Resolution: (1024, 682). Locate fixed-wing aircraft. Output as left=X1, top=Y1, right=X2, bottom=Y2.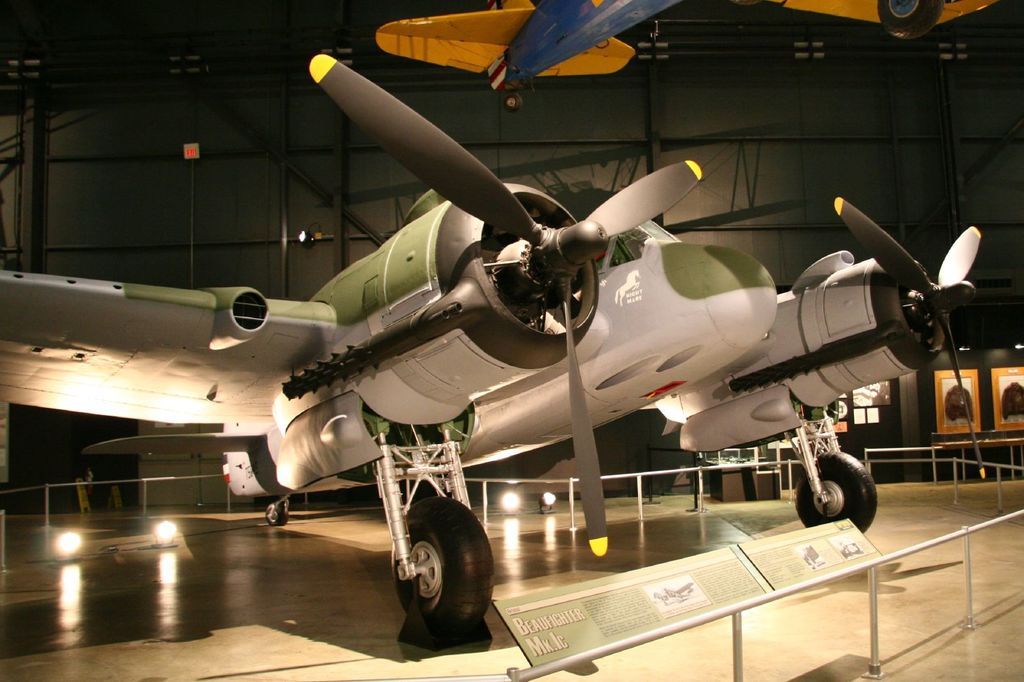
left=366, top=0, right=673, bottom=104.
